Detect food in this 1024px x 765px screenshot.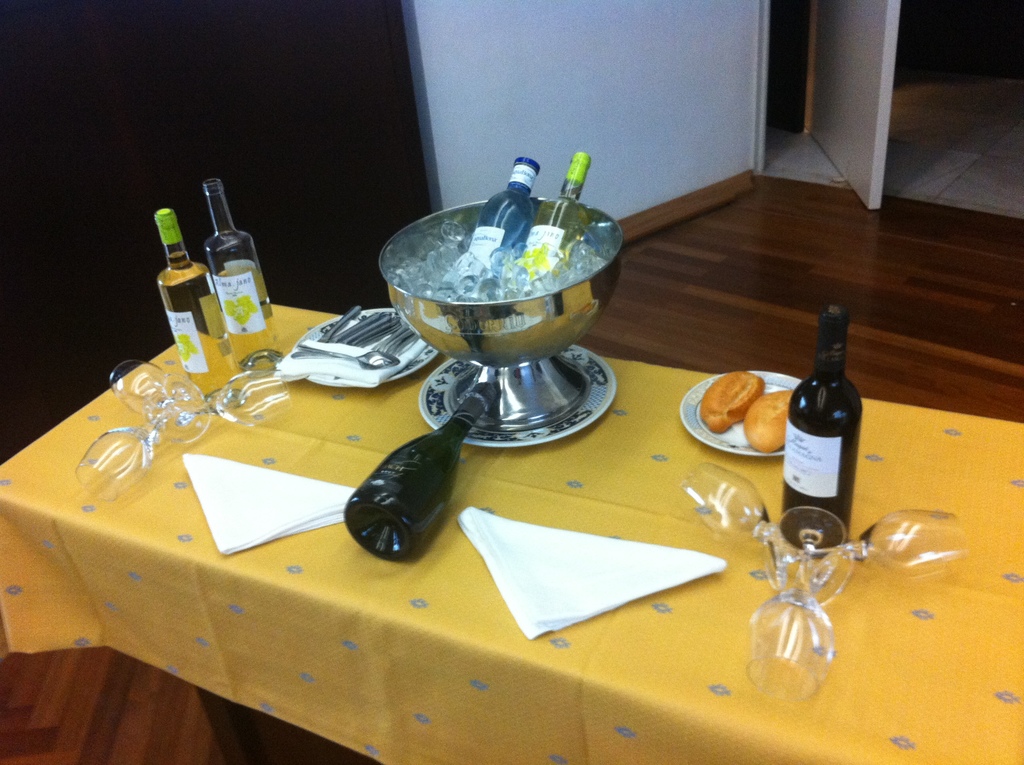
Detection: region(696, 369, 762, 440).
